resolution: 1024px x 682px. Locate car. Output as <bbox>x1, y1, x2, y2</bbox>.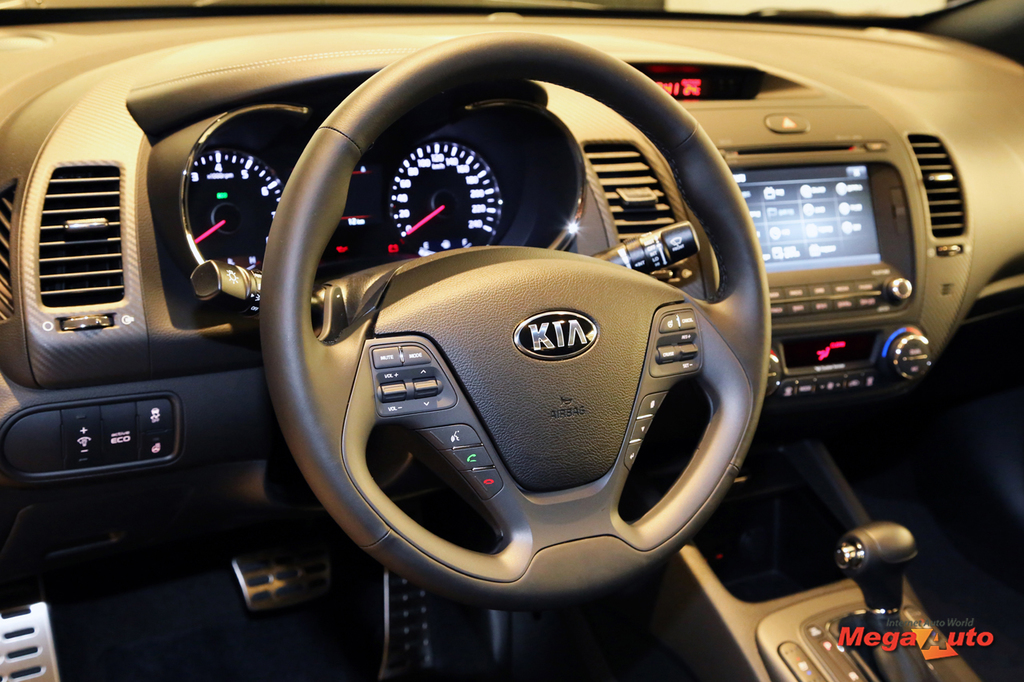
<bbox>0, 0, 1023, 681</bbox>.
